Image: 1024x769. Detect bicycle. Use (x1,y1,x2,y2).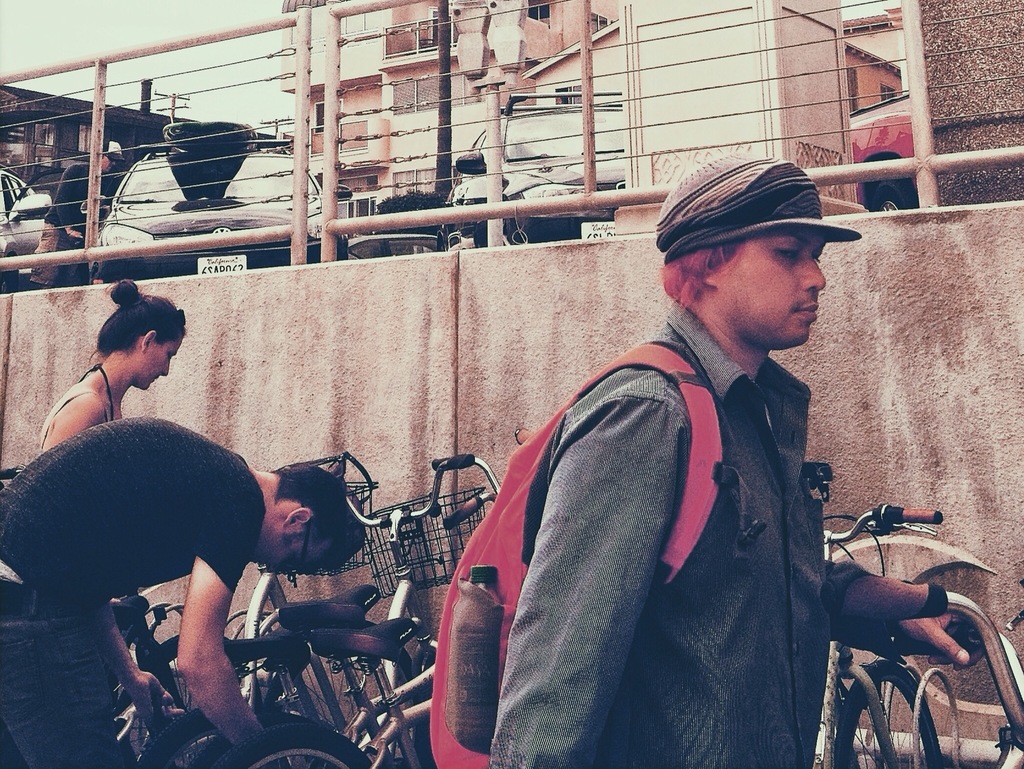
(192,602,438,768).
